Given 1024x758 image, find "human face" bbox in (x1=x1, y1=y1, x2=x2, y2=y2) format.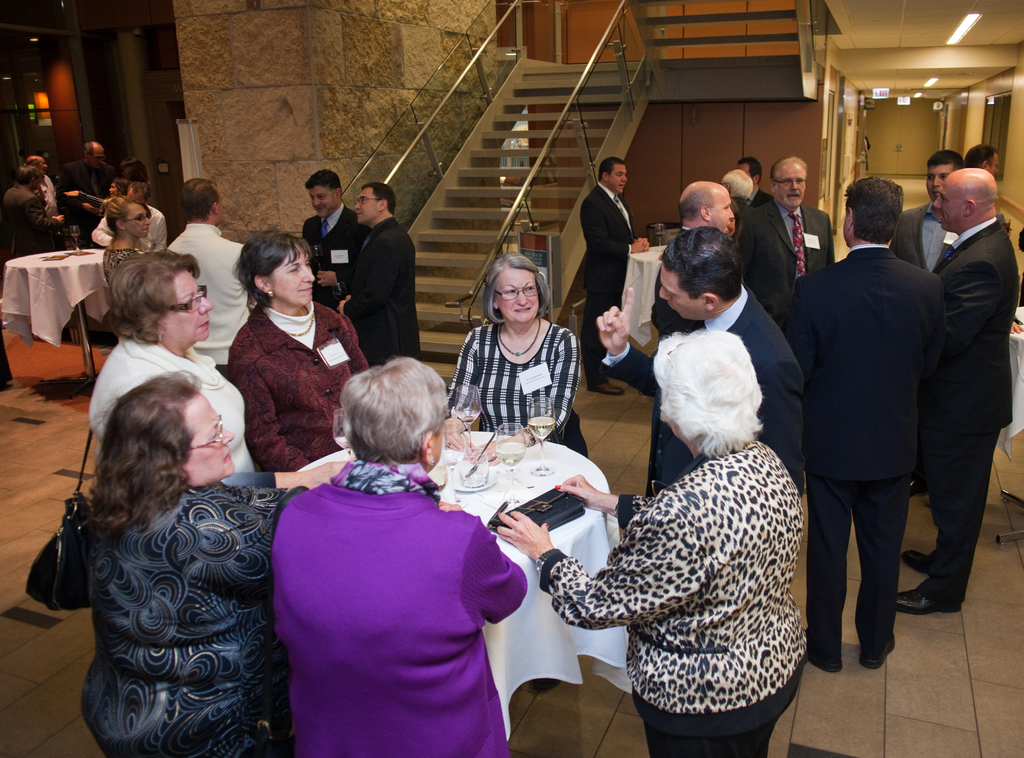
(x1=361, y1=191, x2=376, y2=225).
